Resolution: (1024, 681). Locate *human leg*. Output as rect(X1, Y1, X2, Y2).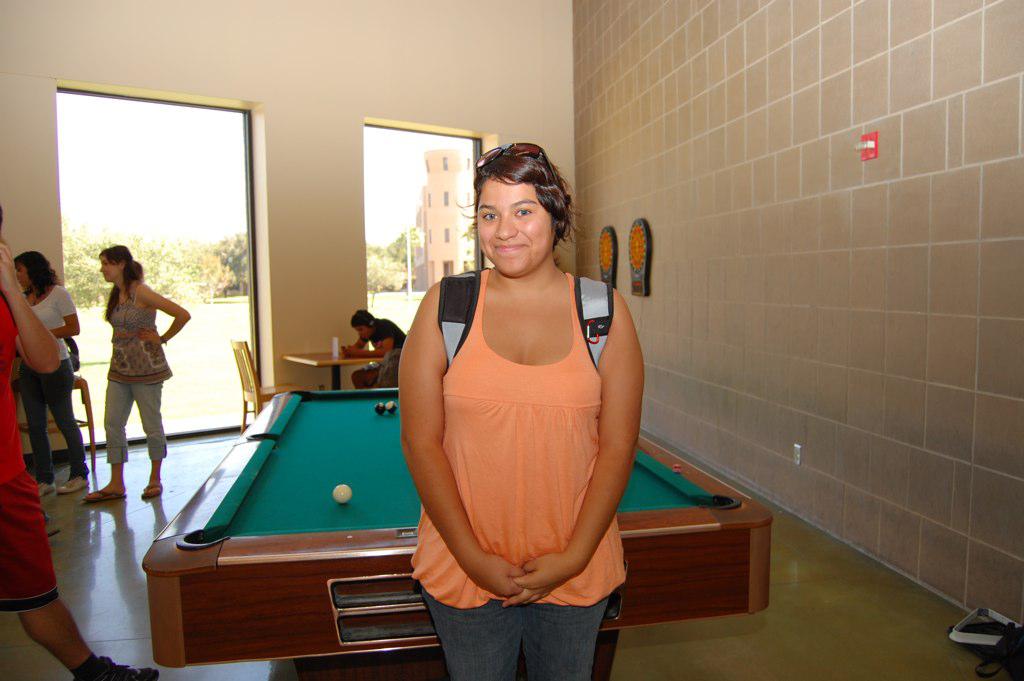
rect(352, 346, 399, 387).
